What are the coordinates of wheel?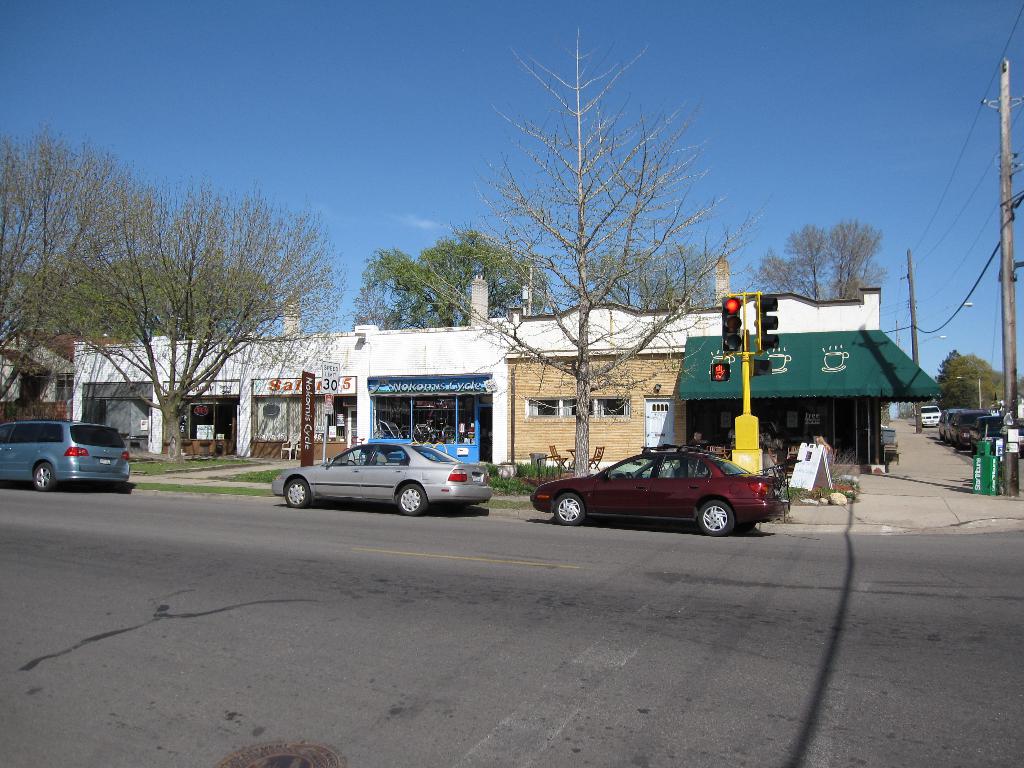
285 479 310 509.
